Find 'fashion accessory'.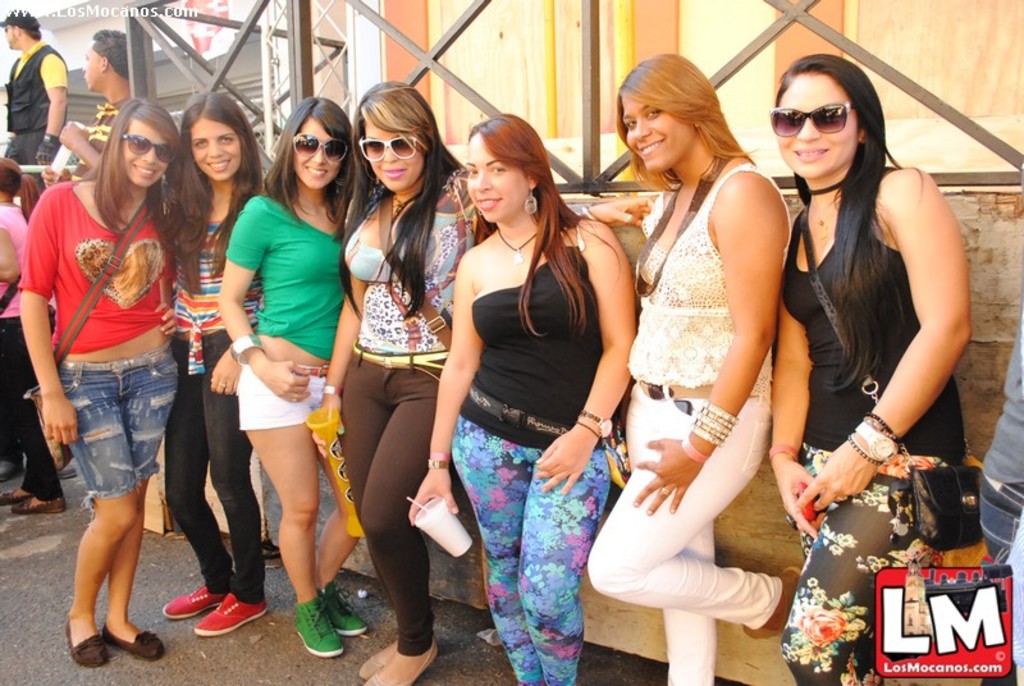
864,406,904,447.
